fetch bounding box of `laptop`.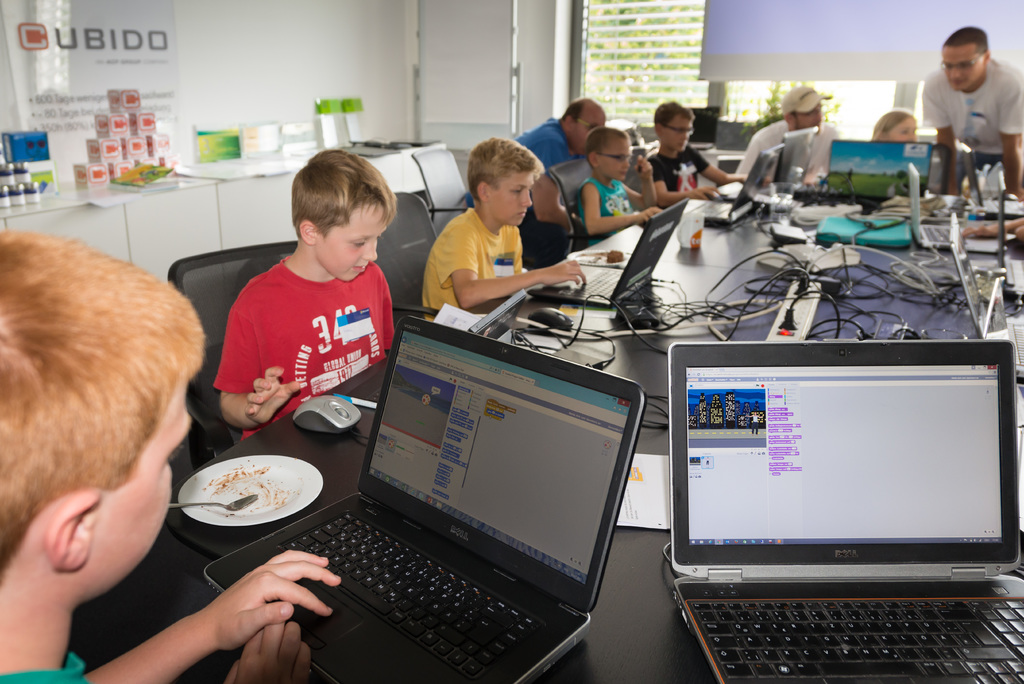
Bbox: Rect(979, 273, 1023, 379).
